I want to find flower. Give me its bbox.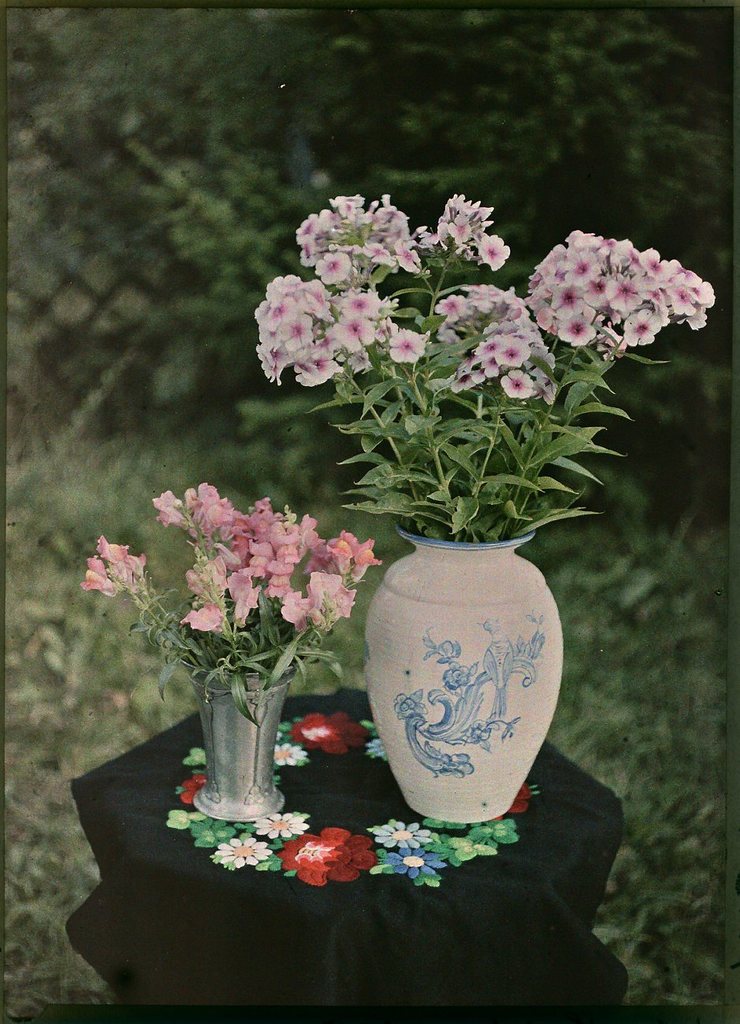
<bbox>274, 744, 304, 766</bbox>.
